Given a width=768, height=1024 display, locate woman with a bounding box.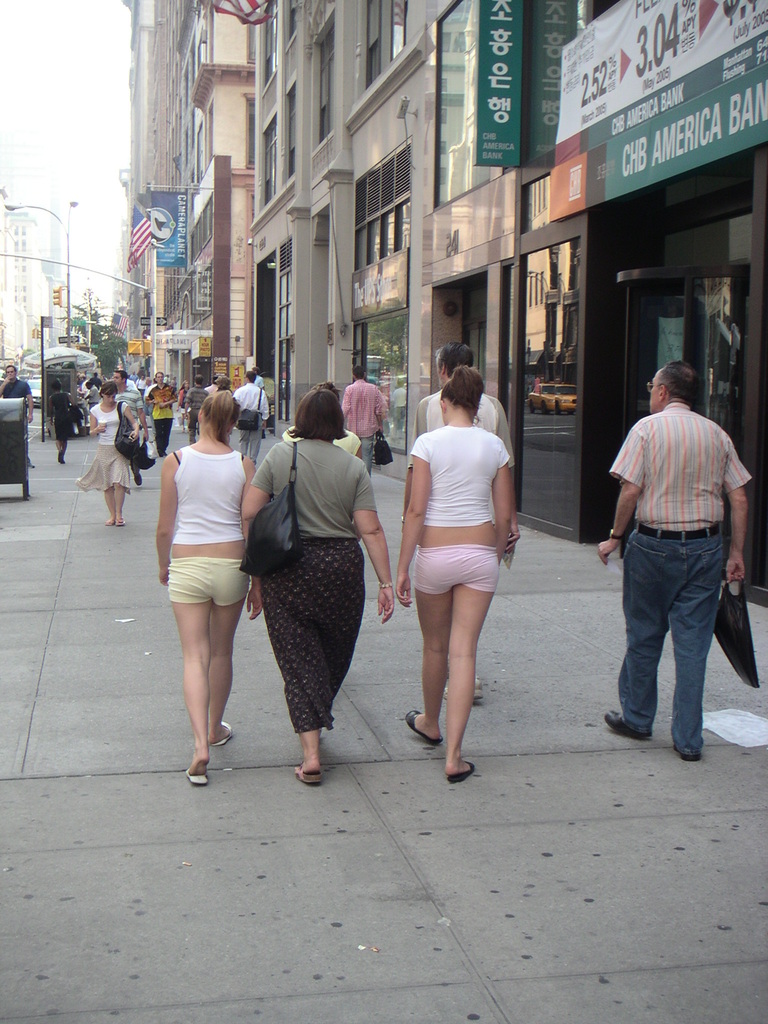
Located: detection(388, 344, 528, 779).
